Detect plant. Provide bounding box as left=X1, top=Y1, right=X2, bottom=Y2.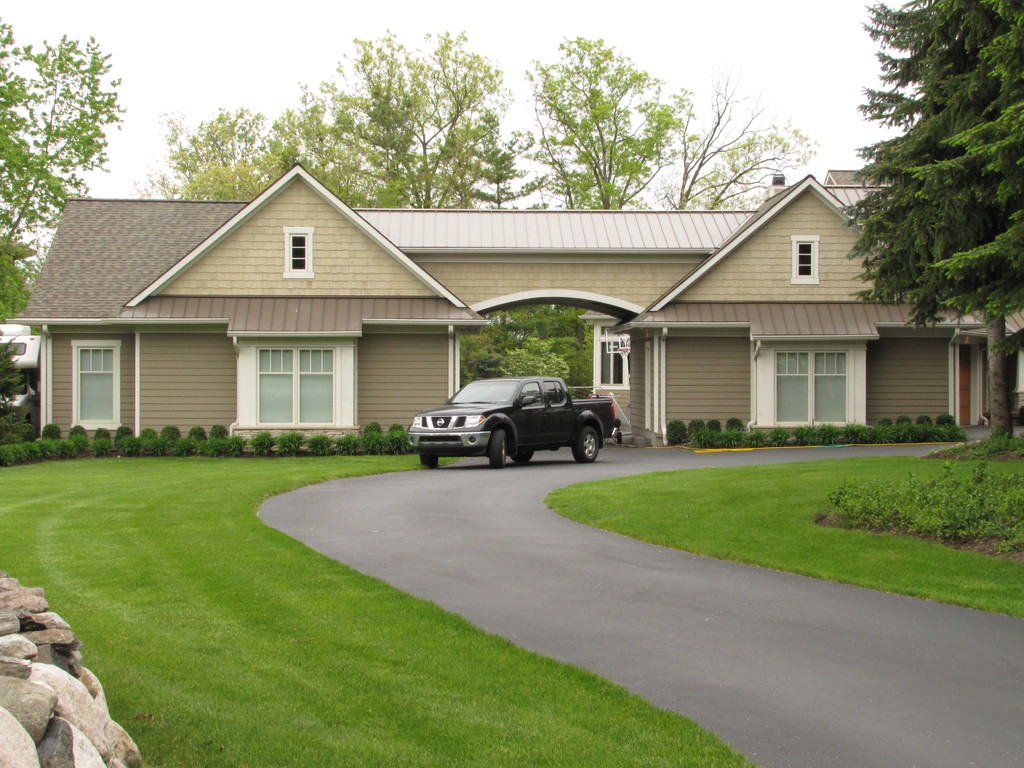
left=497, top=333, right=573, bottom=387.
